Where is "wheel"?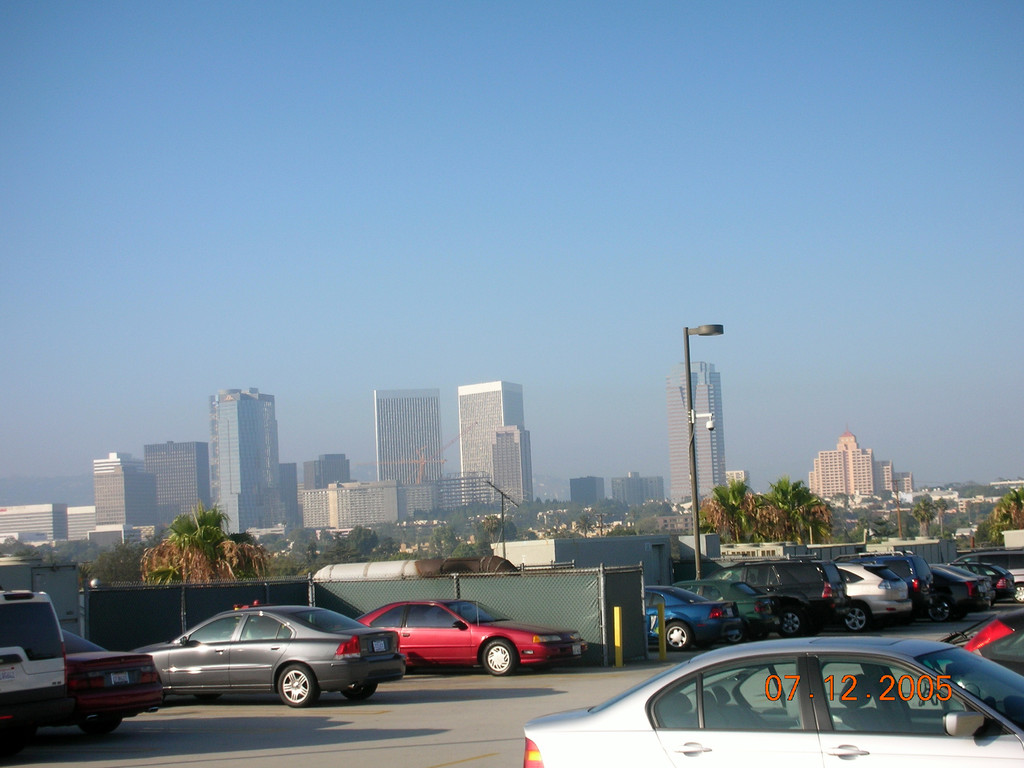
[484, 641, 517, 679].
